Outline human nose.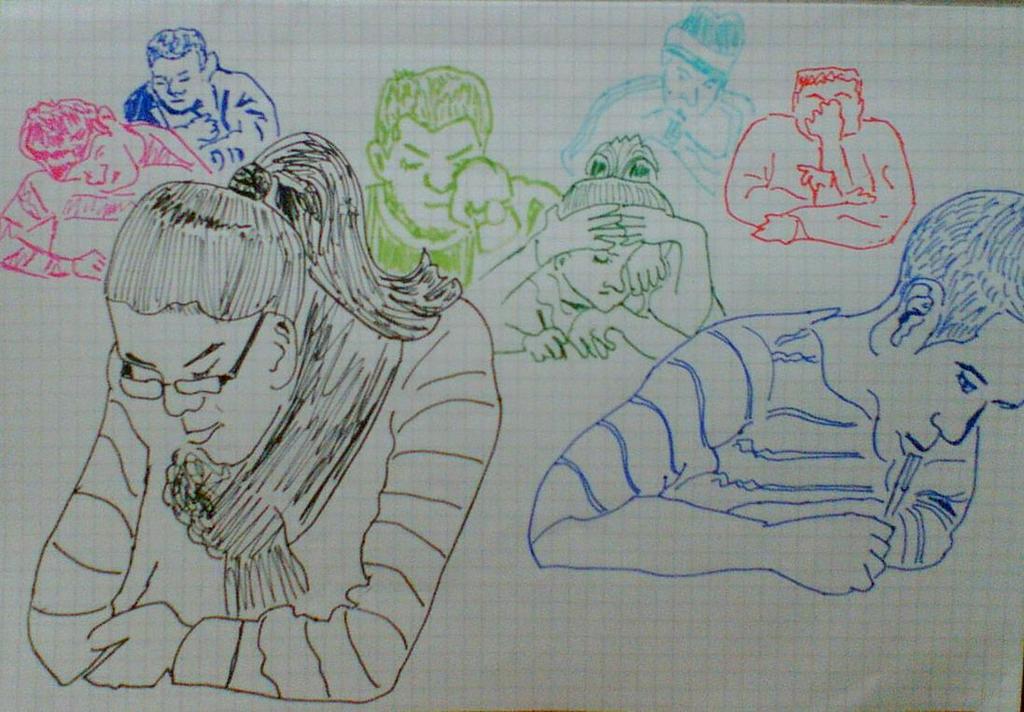
Outline: bbox(164, 75, 185, 97).
